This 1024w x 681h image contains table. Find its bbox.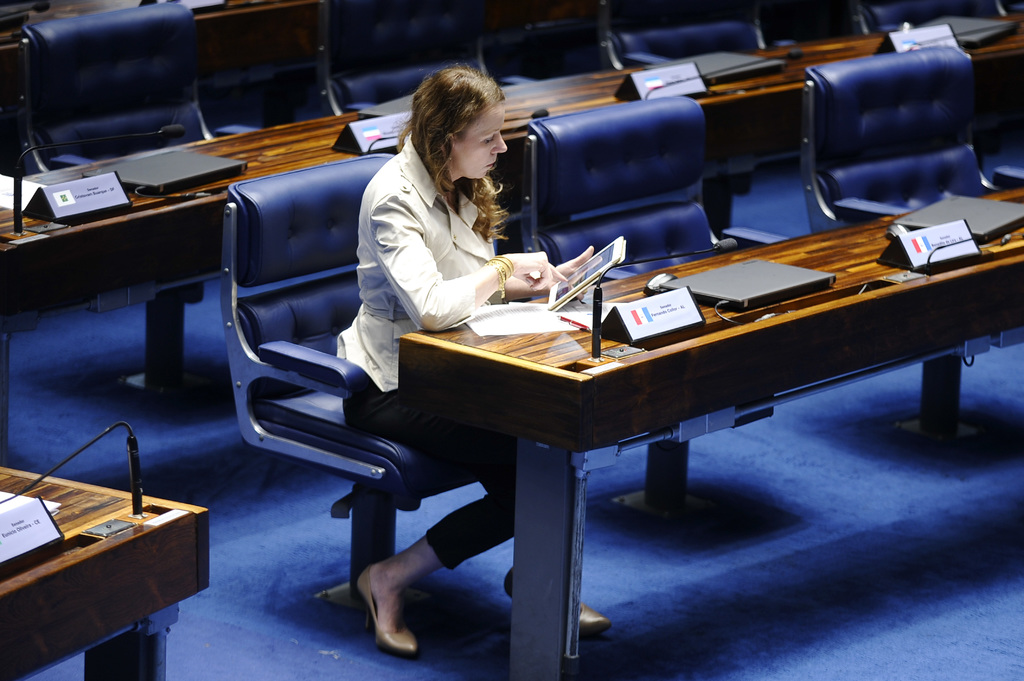
l=0, t=0, r=325, b=123.
